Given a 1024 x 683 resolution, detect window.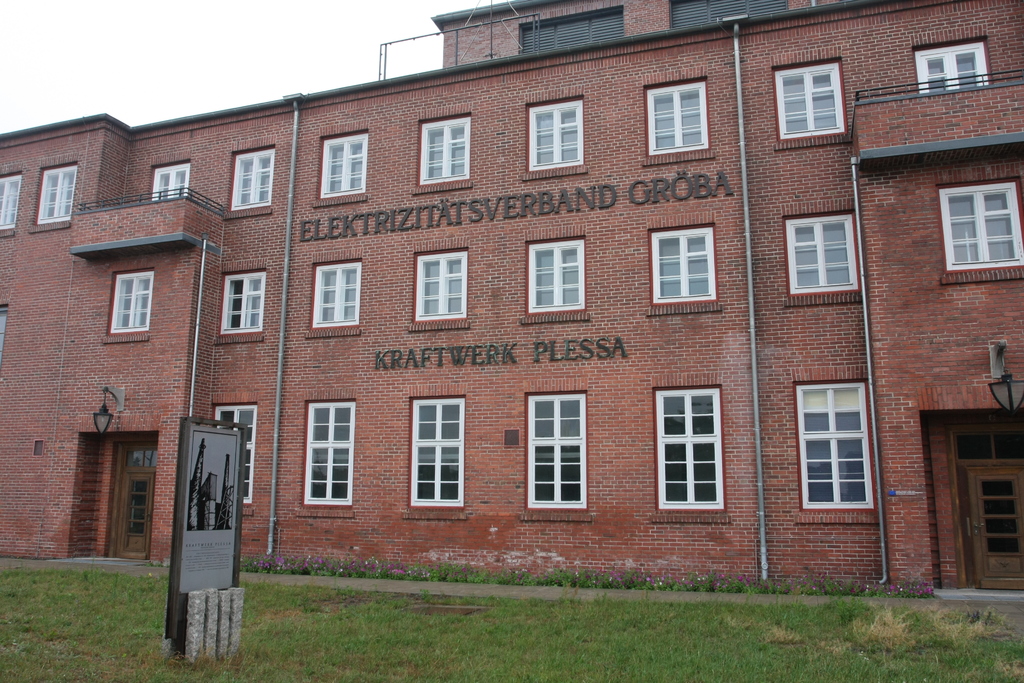
bbox=[657, 389, 719, 509].
